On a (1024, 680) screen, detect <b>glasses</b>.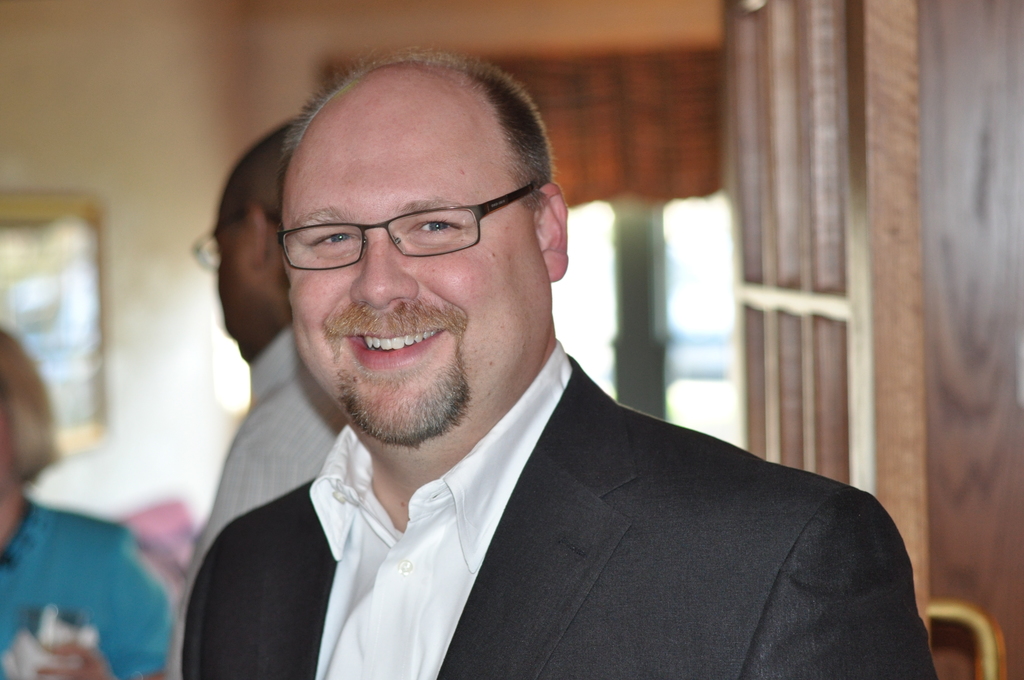
region(190, 210, 274, 271).
